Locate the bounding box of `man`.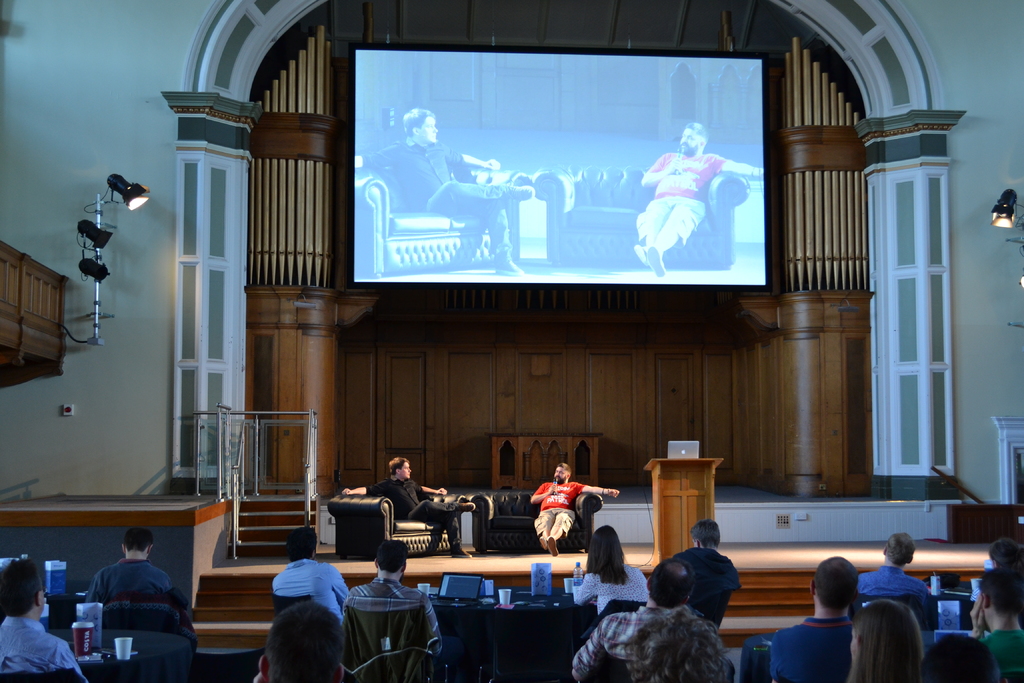
Bounding box: bbox=(968, 569, 1023, 682).
